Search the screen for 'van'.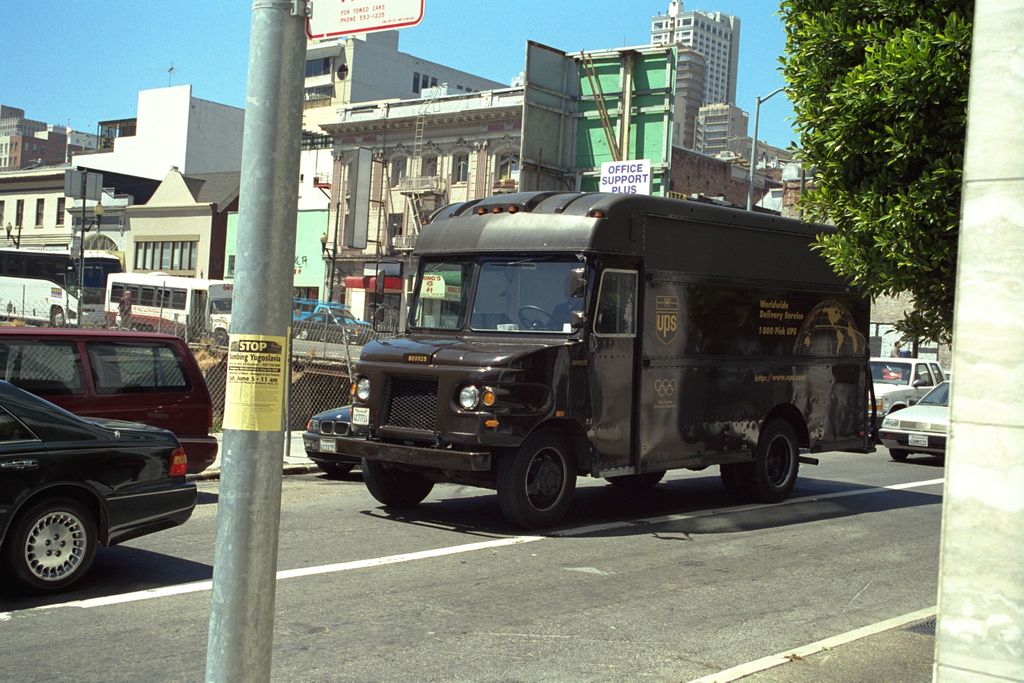
Found at [left=334, top=185, right=879, bottom=534].
